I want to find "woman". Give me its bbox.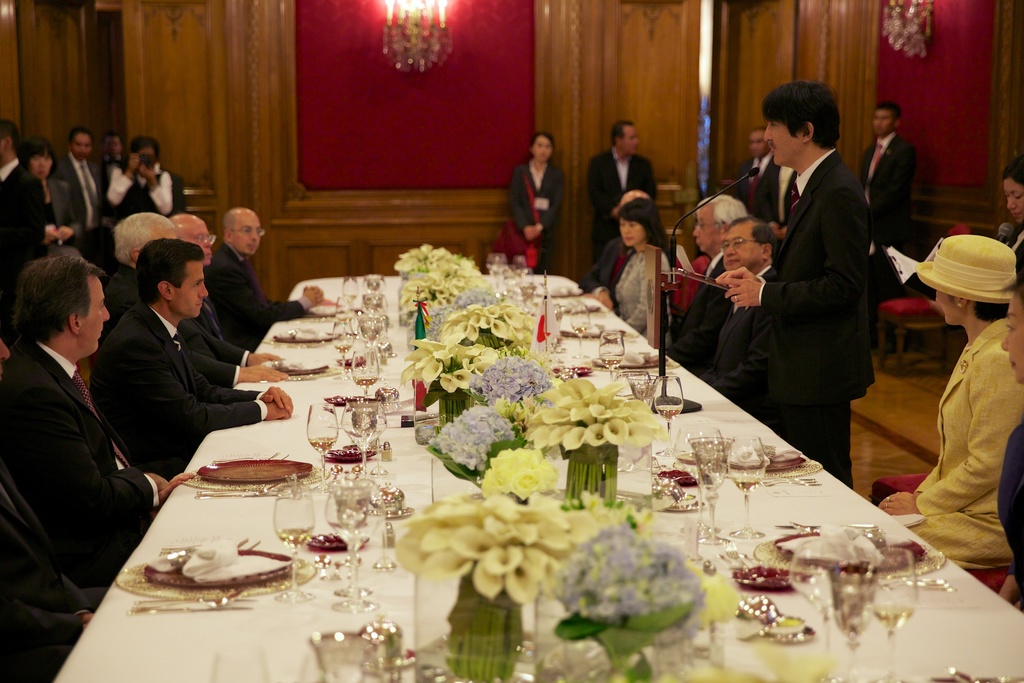
detection(505, 131, 570, 273).
